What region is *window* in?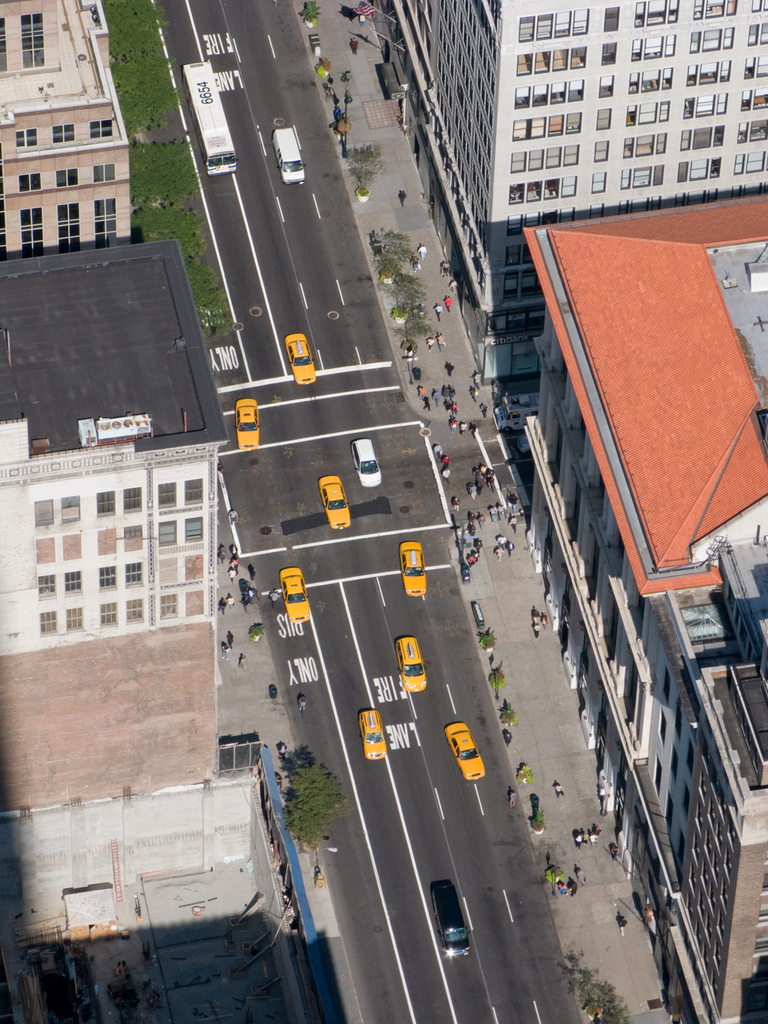
l=660, t=170, r=661, b=182.
